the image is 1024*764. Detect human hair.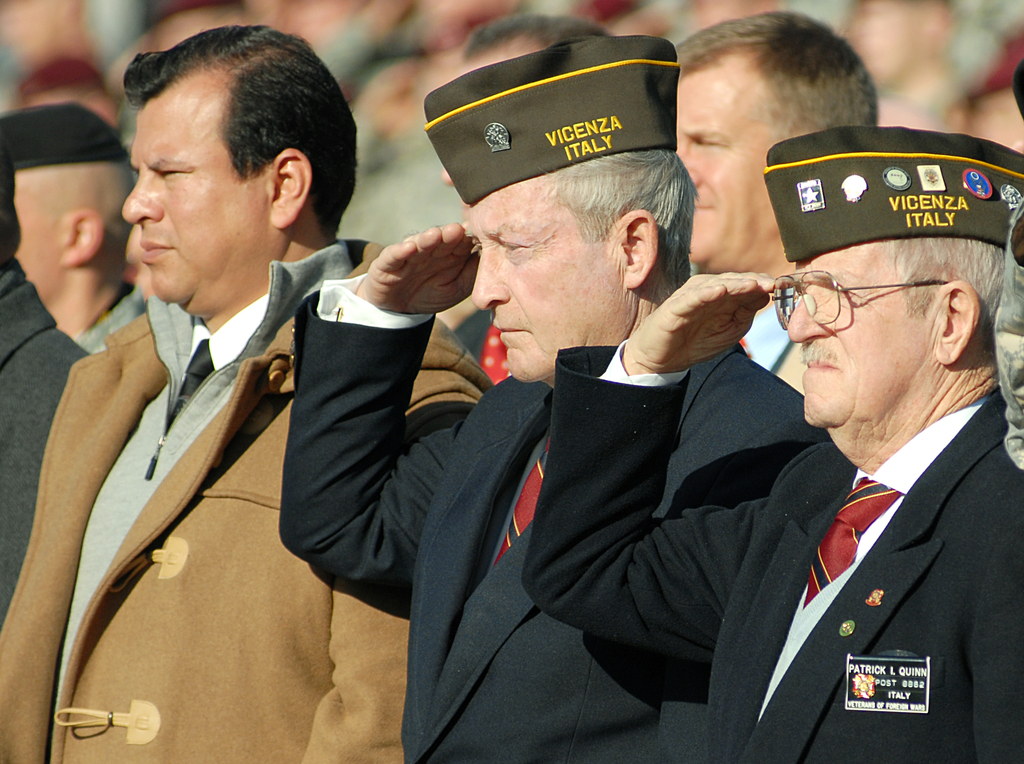
Detection: pyautogui.locateOnScreen(457, 8, 613, 71).
